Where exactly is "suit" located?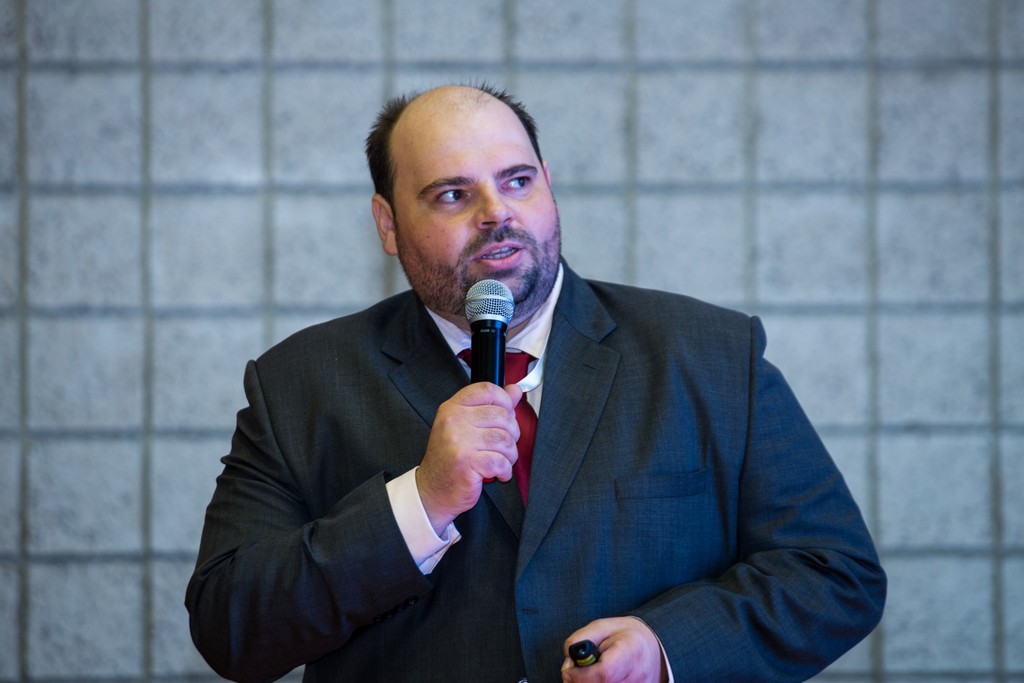
Its bounding box is pyautogui.locateOnScreen(237, 179, 826, 674).
